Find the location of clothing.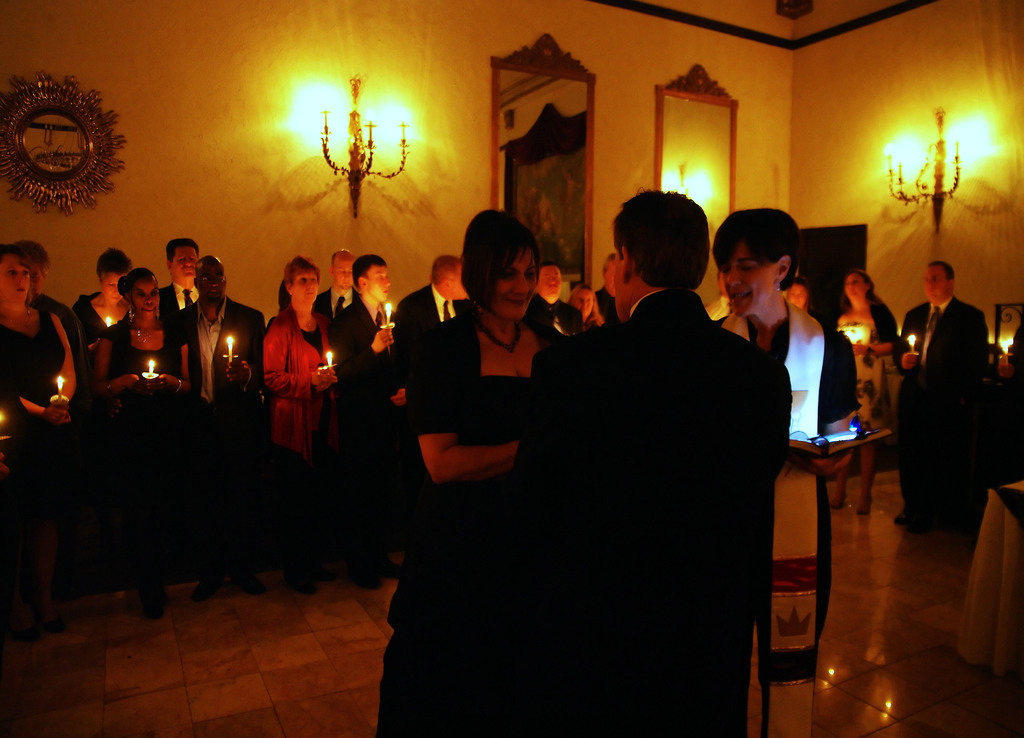
Location: {"left": 106, "top": 312, "right": 177, "bottom": 566}.
